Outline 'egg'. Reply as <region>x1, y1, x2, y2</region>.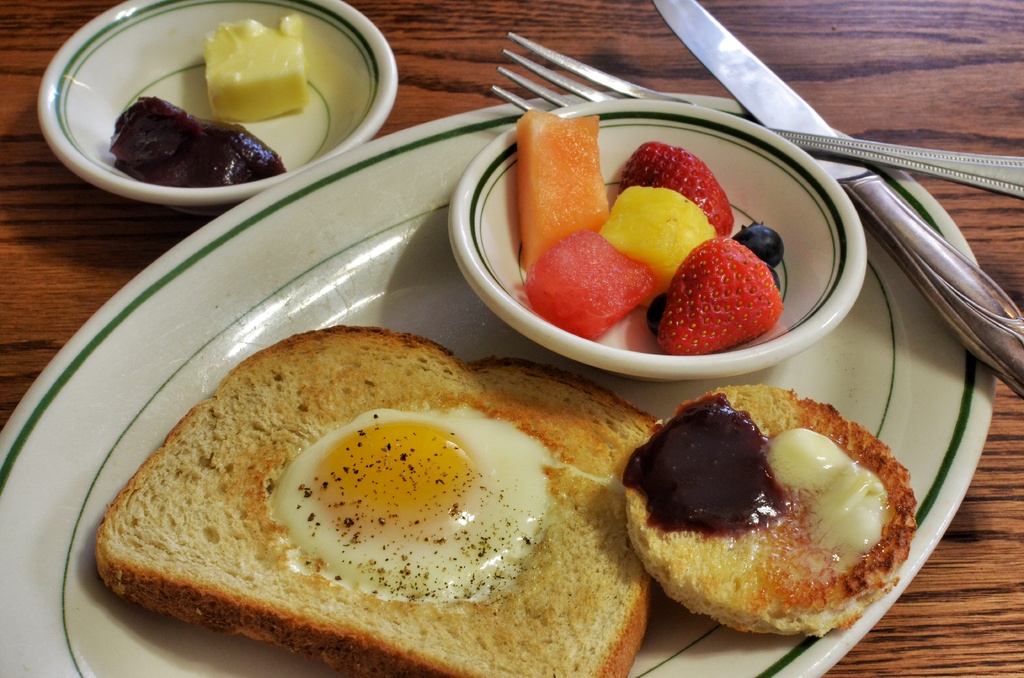
<region>264, 400, 576, 598</region>.
